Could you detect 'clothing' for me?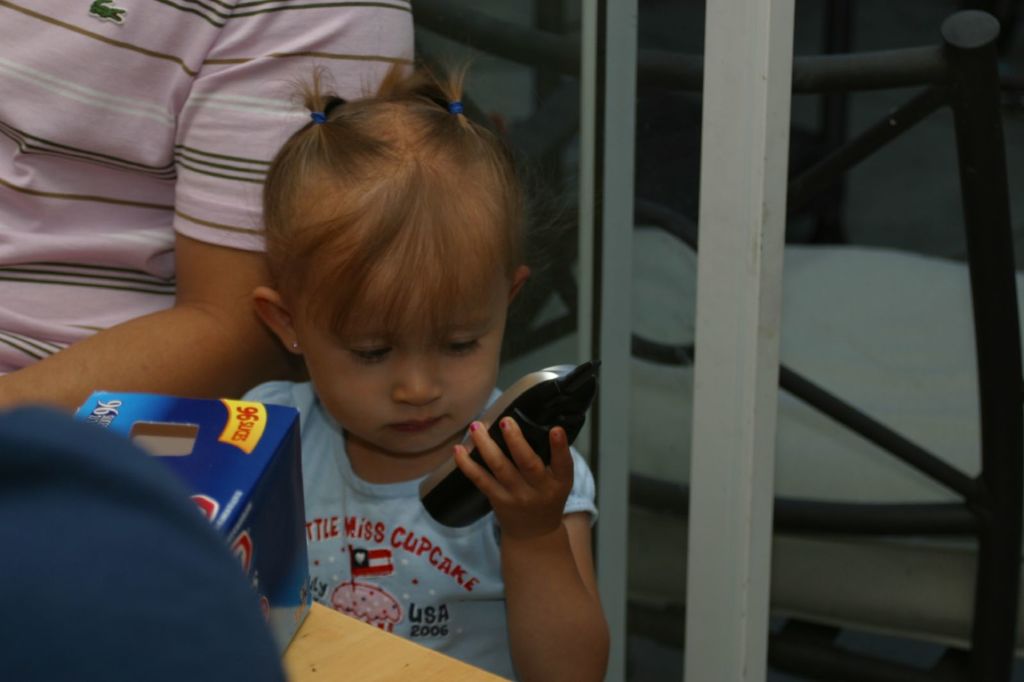
Detection result: select_region(204, 395, 633, 681).
